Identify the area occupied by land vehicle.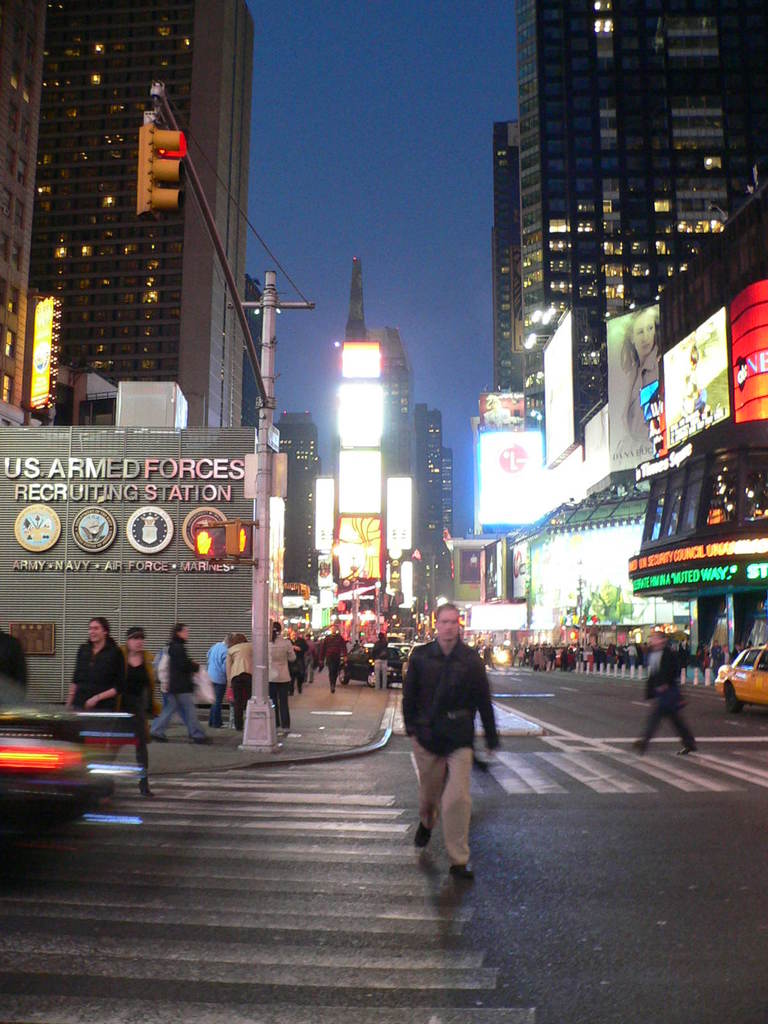
Area: select_region(0, 683, 142, 844).
